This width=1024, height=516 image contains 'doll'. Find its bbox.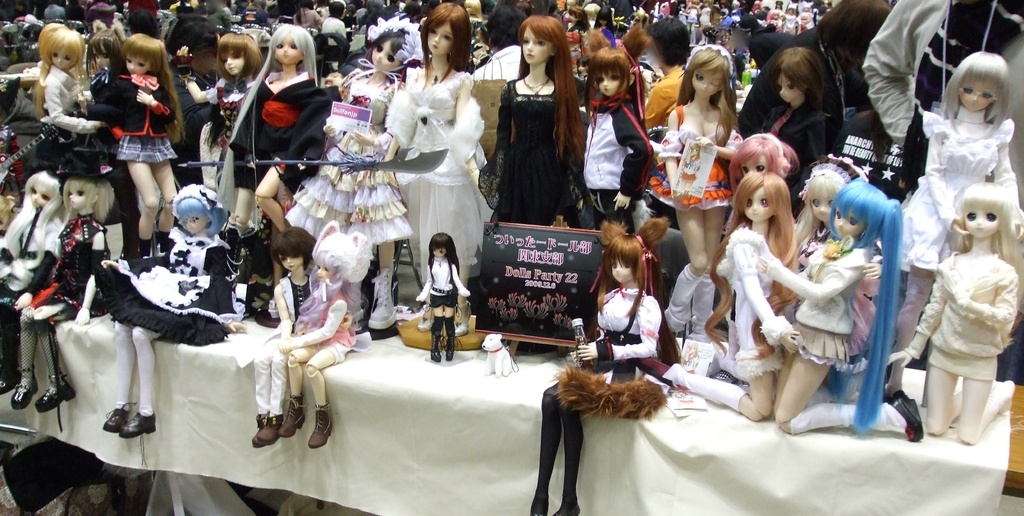
{"left": 27, "top": 19, "right": 100, "bottom": 144}.
